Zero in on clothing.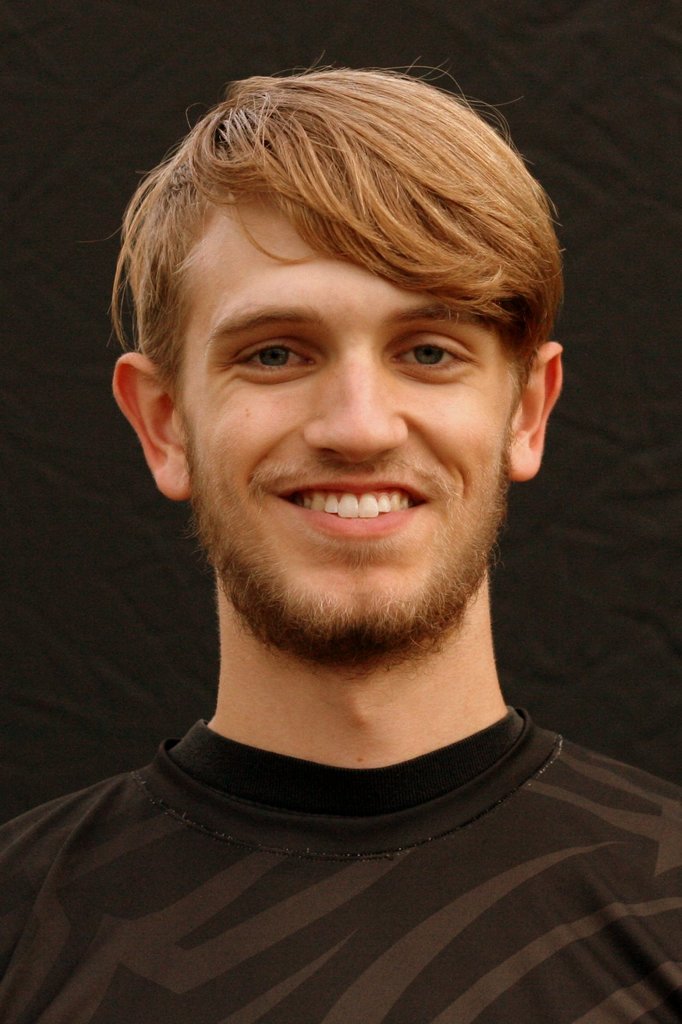
Zeroed in: 0 664 666 1002.
